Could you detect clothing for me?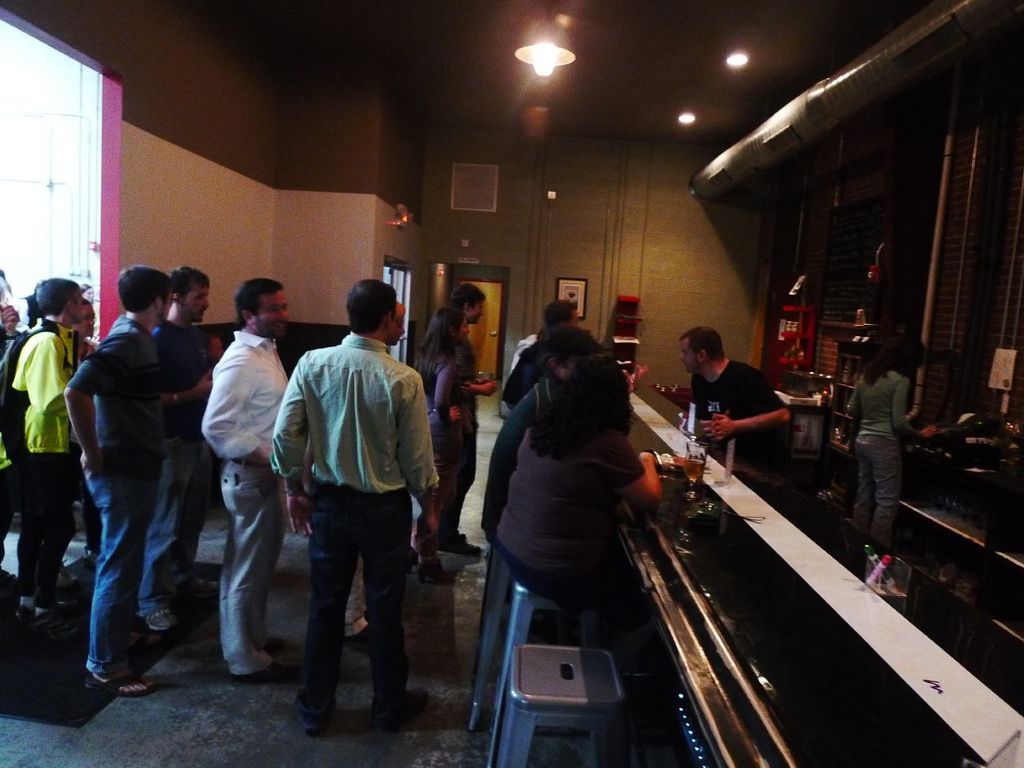
Detection result: BBox(843, 362, 922, 552).
